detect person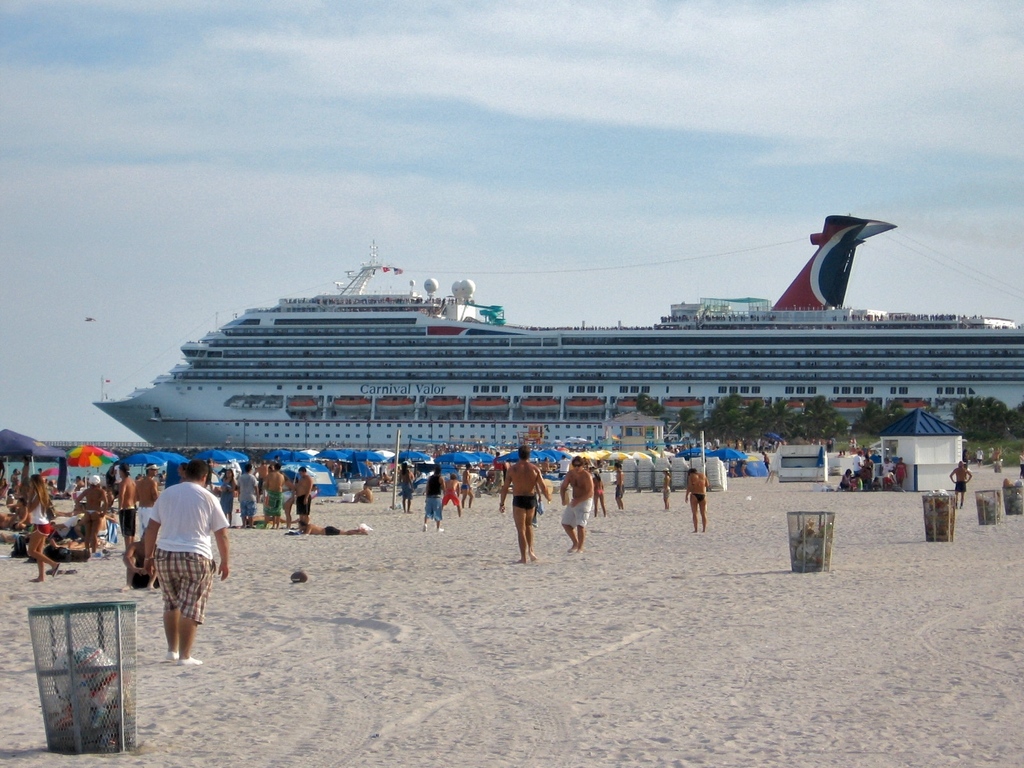
[144, 458, 239, 660]
